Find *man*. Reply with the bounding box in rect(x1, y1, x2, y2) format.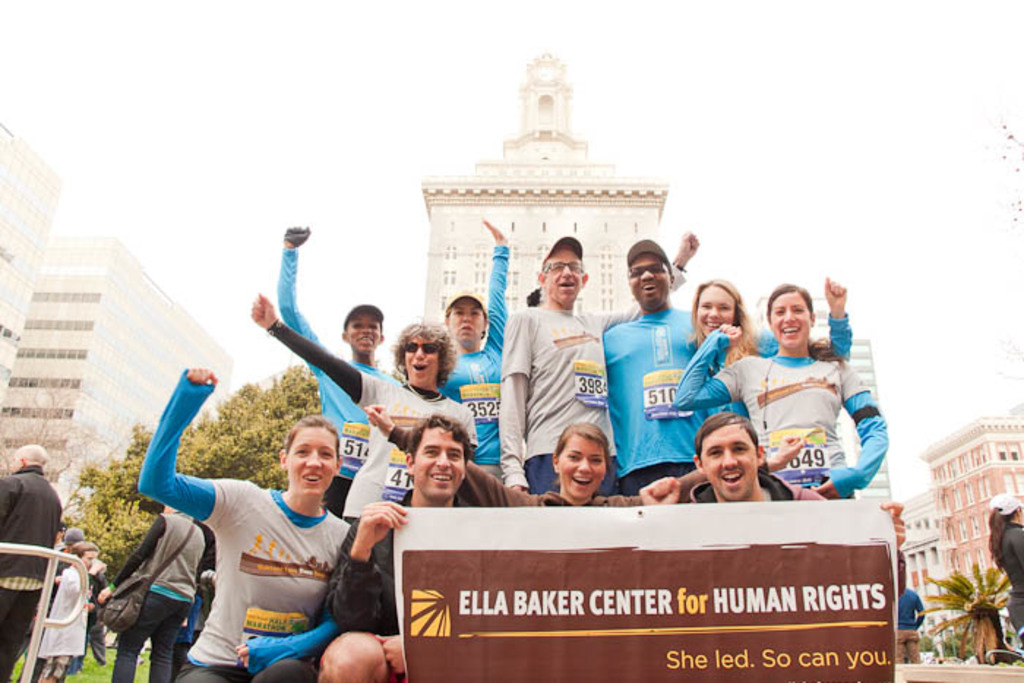
rect(598, 235, 831, 491).
